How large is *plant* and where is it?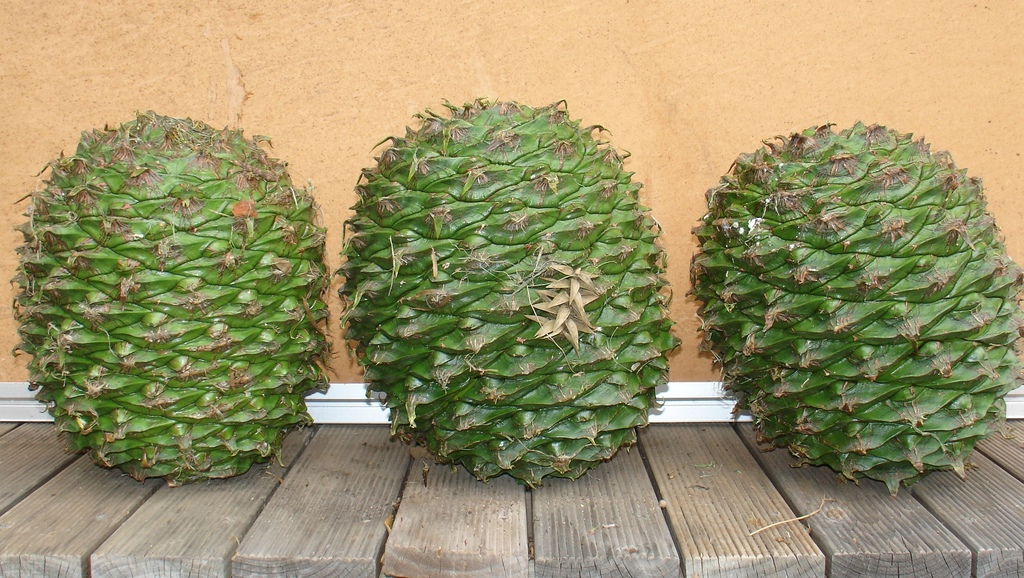
Bounding box: x1=288, y1=49, x2=703, y2=477.
